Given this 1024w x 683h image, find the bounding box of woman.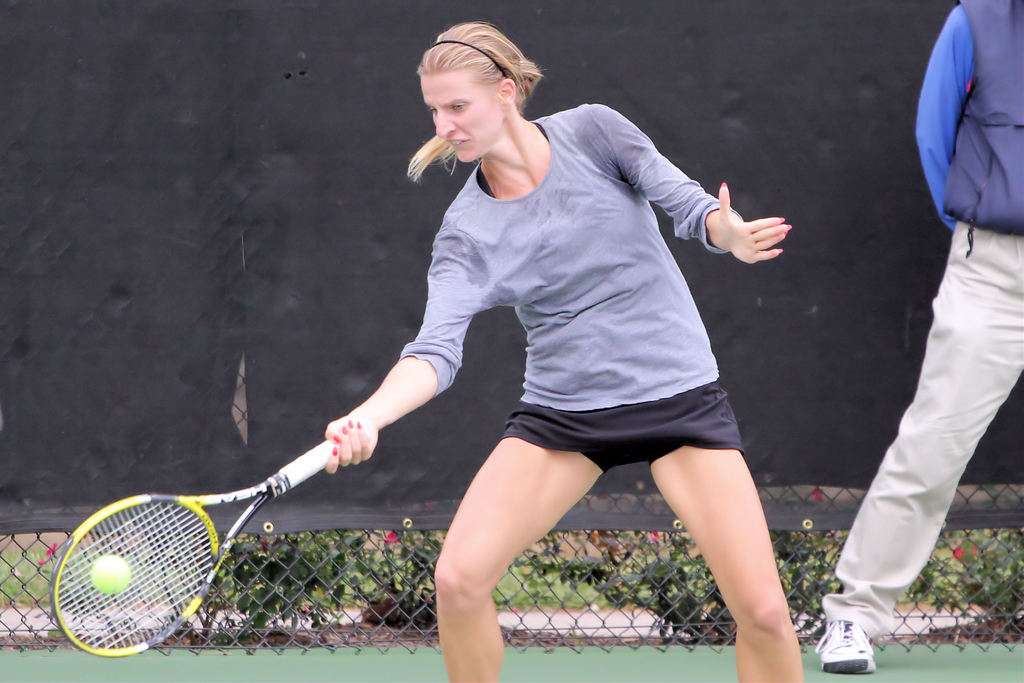
region(328, 22, 804, 682).
